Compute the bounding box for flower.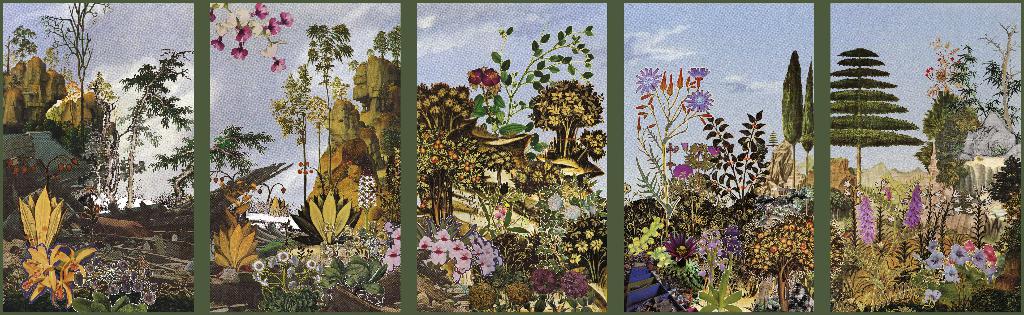
{"left": 467, "top": 68, "right": 479, "bottom": 83}.
